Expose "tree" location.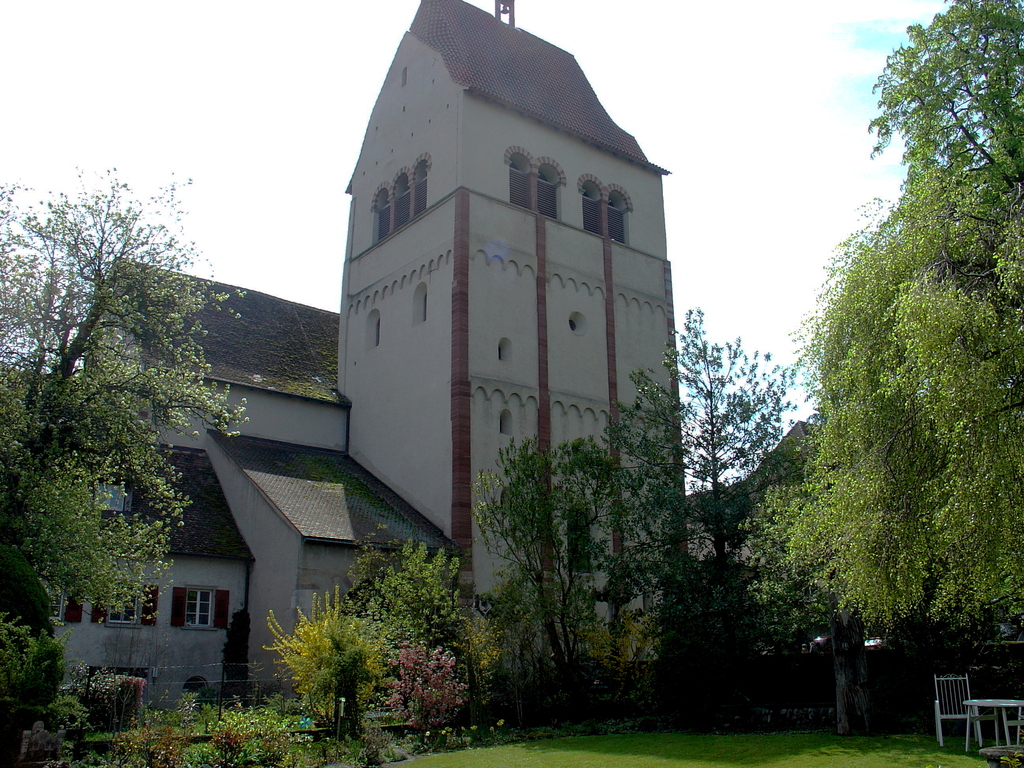
Exposed at 472, 431, 643, 726.
